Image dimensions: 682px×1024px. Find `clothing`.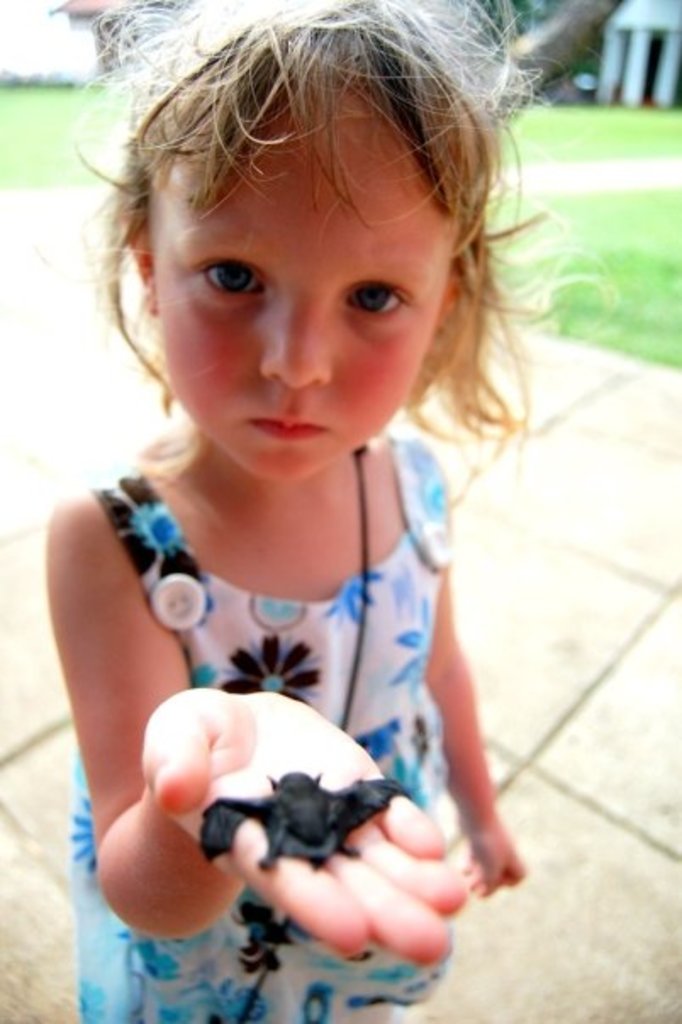
box(68, 436, 473, 1017).
